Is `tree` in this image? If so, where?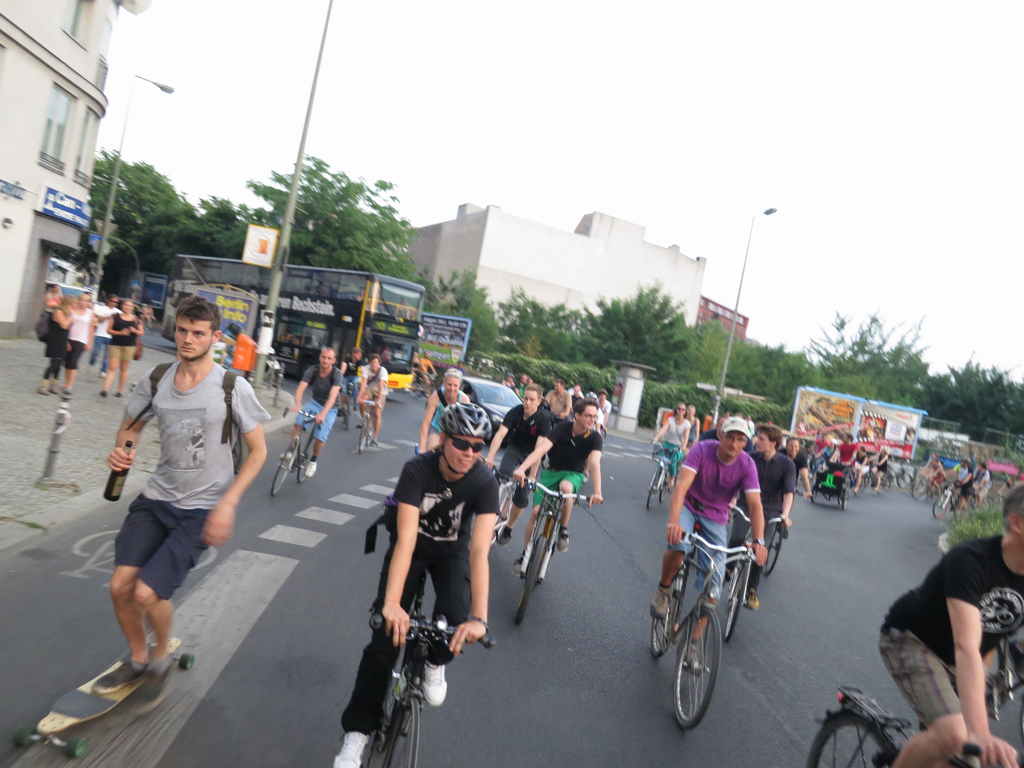
Yes, at crop(393, 270, 508, 367).
